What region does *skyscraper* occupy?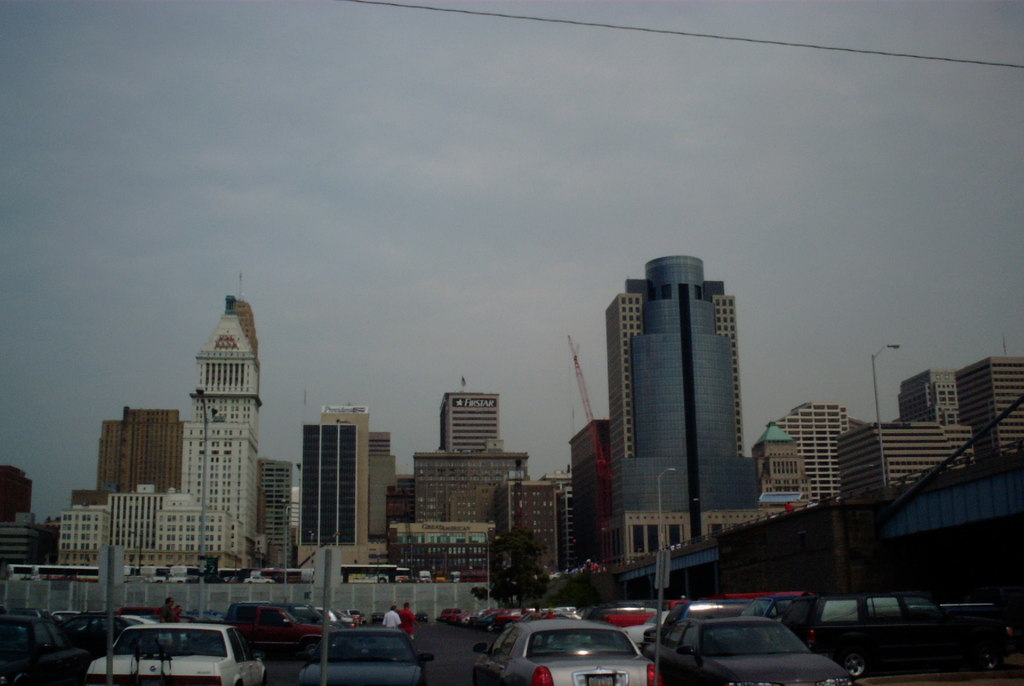
509,461,572,575.
